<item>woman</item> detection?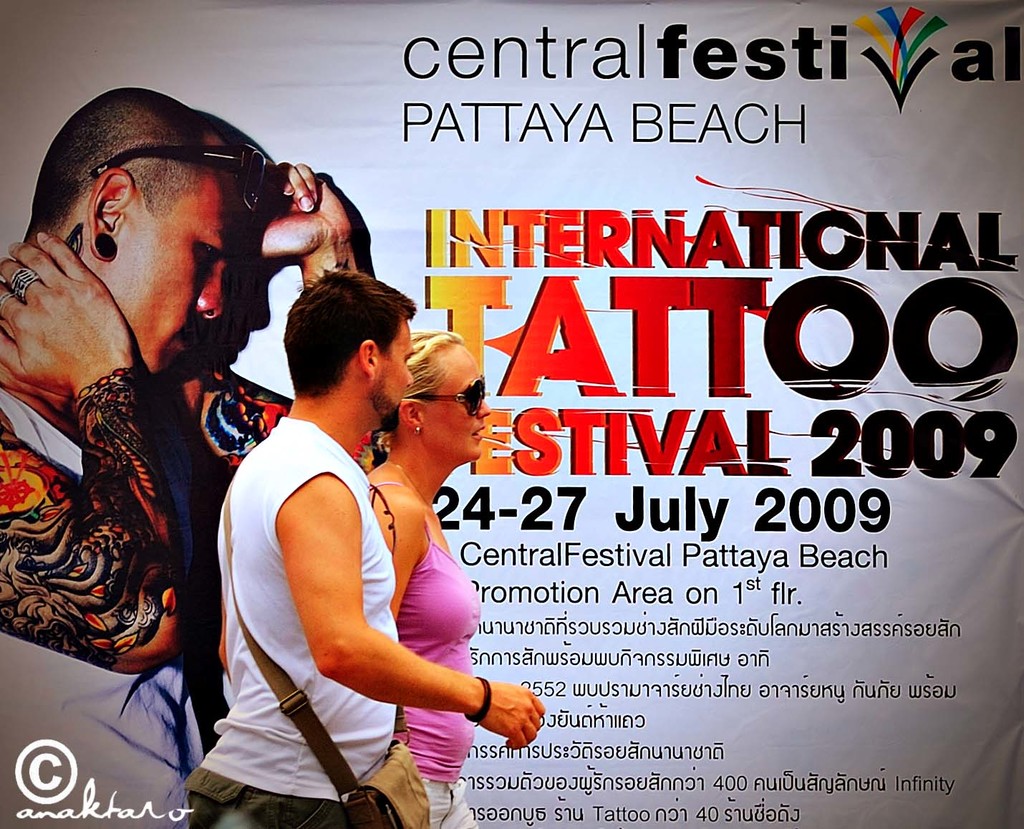
select_region(358, 327, 496, 828)
